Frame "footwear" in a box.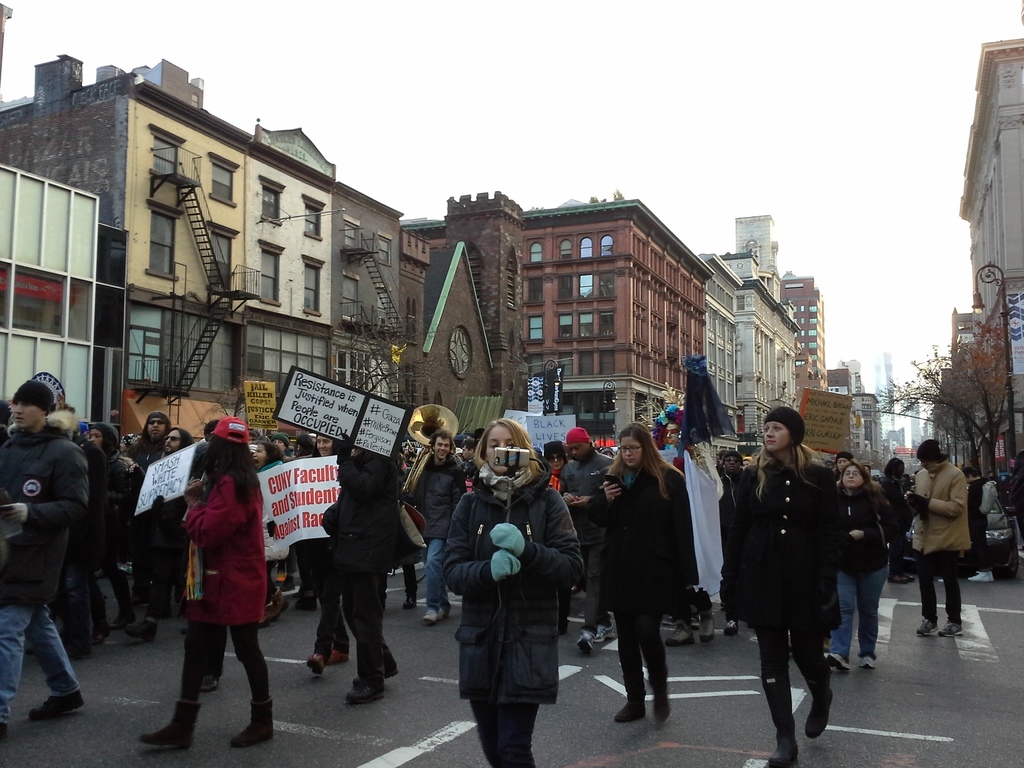
pyautogui.locateOnScreen(945, 624, 964, 641).
